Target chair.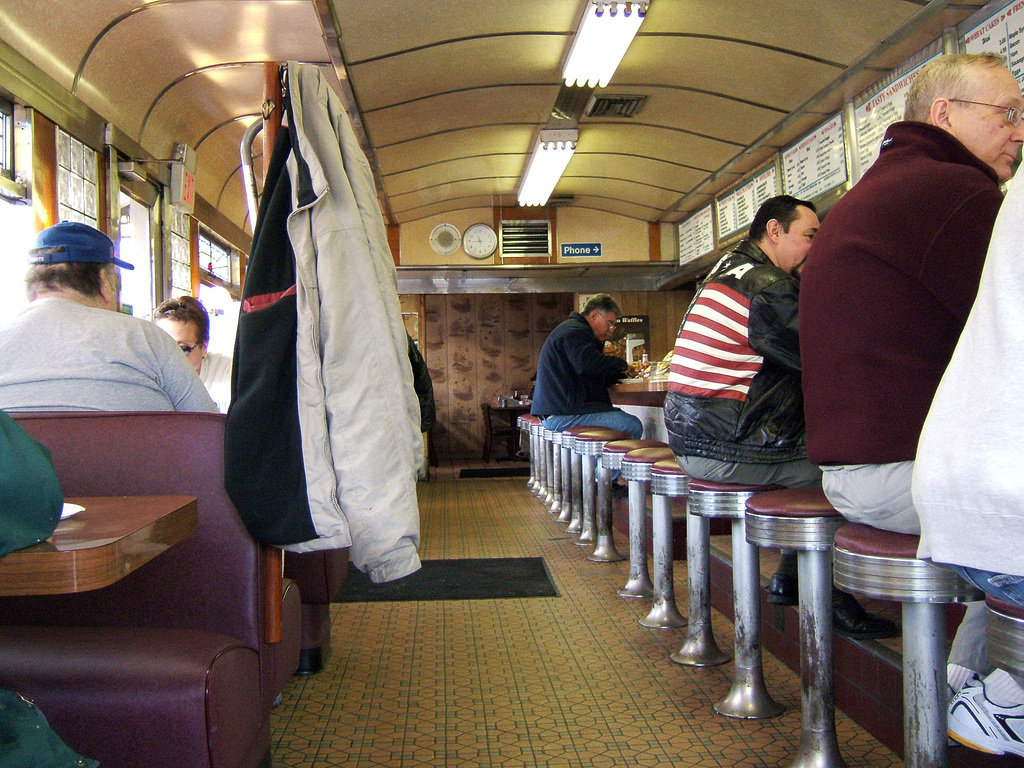
Target region: bbox(575, 431, 627, 561).
